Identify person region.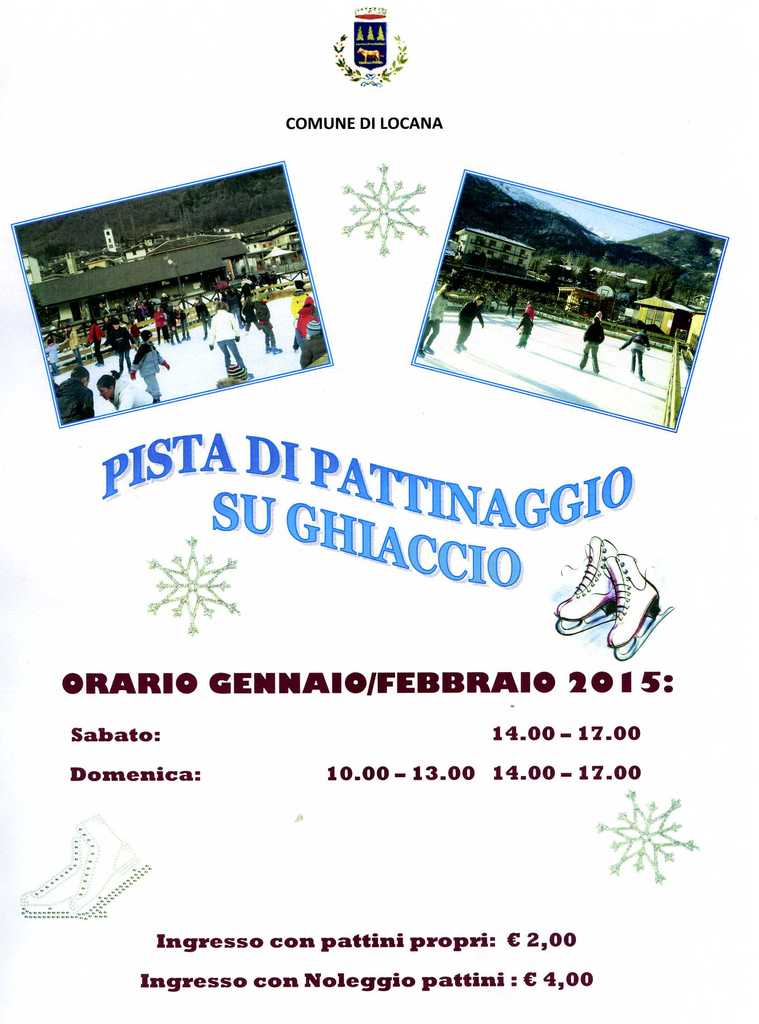
Region: 61:326:84:356.
